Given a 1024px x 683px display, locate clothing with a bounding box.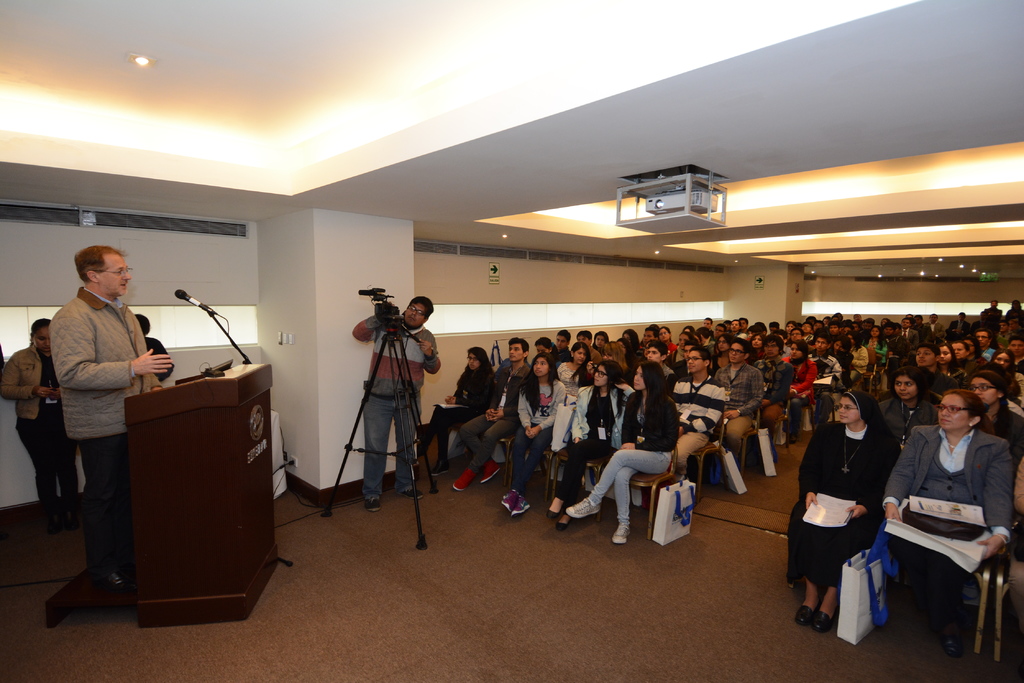
Located: 359/399/426/496.
